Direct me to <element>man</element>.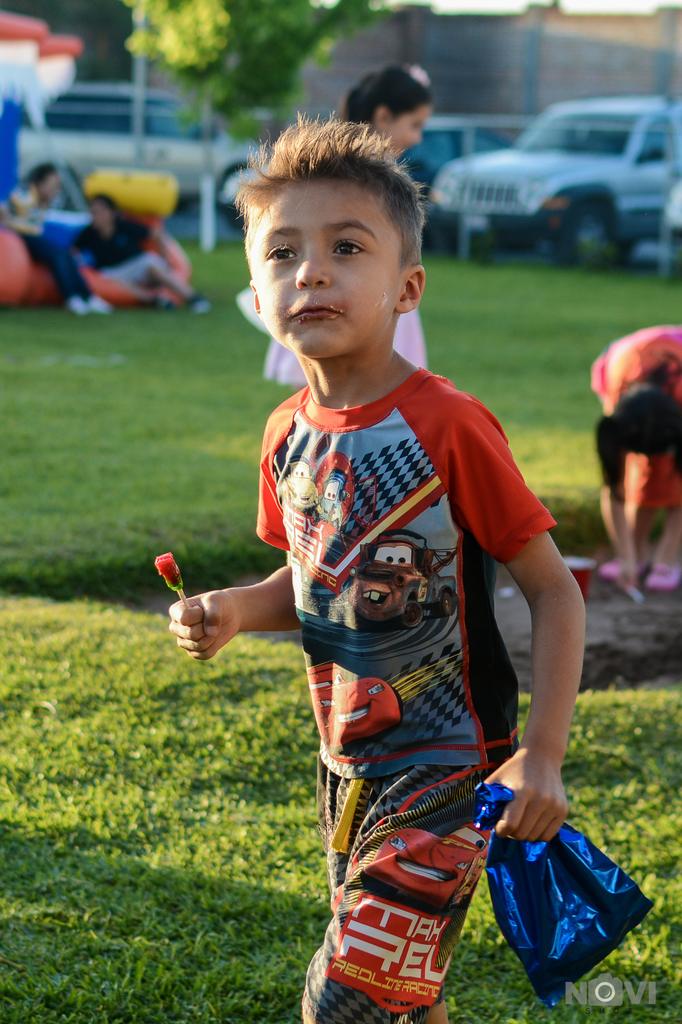
Direction: (172,151,606,1007).
